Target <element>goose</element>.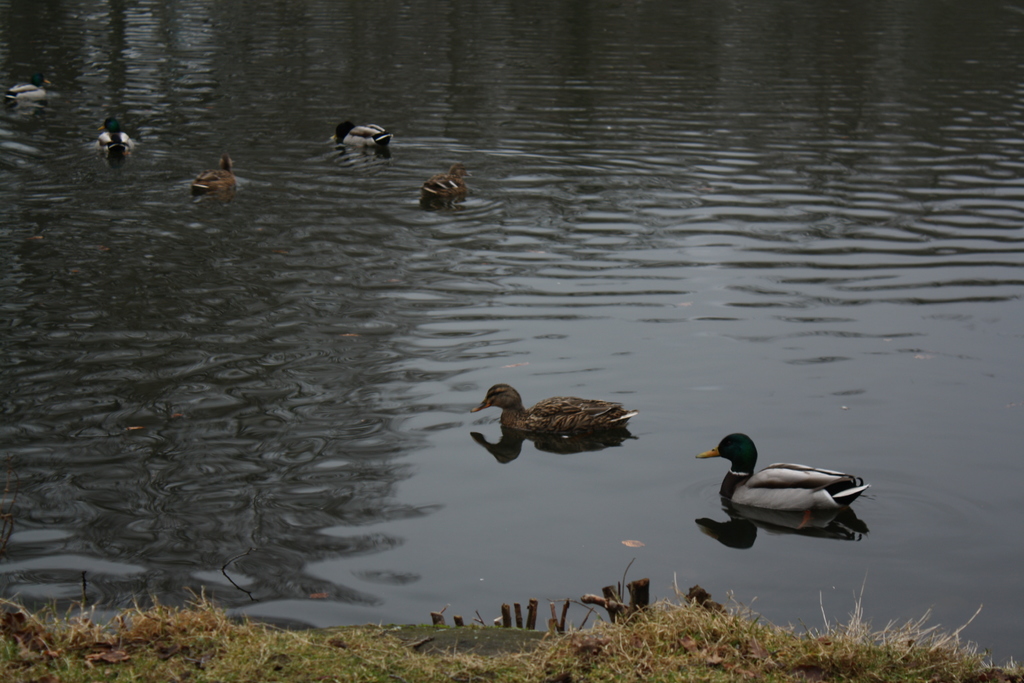
Target region: BBox(413, 165, 469, 194).
